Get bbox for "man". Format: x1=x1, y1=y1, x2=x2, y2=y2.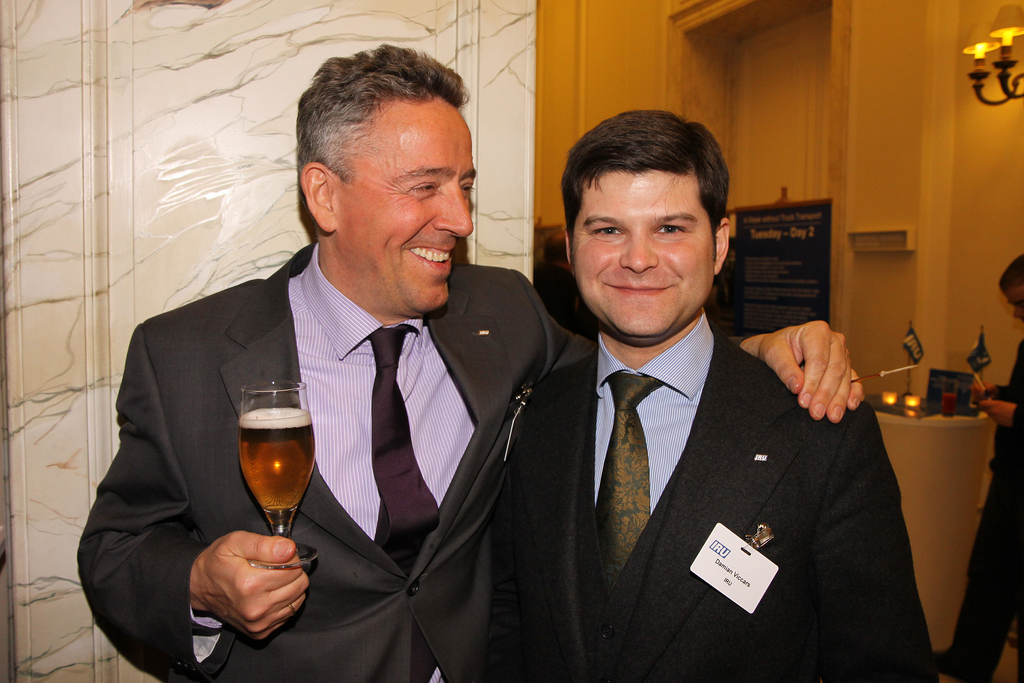
x1=536, y1=235, x2=601, y2=342.
